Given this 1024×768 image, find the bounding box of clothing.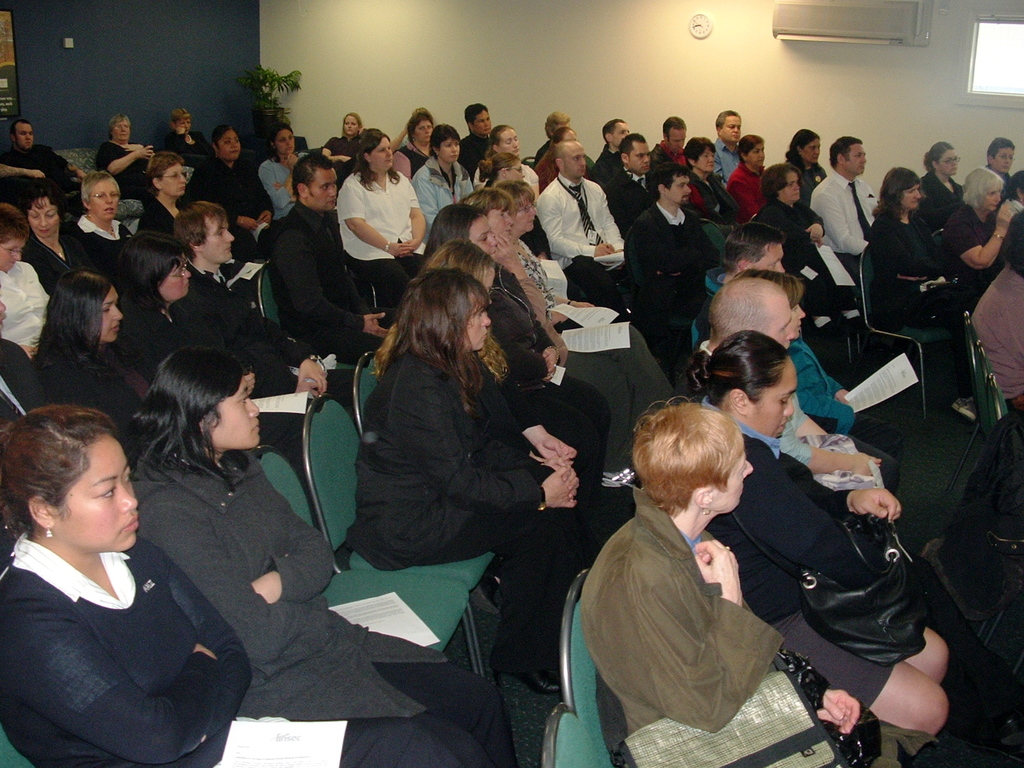
pyautogui.locateOnScreen(10, 511, 228, 765).
